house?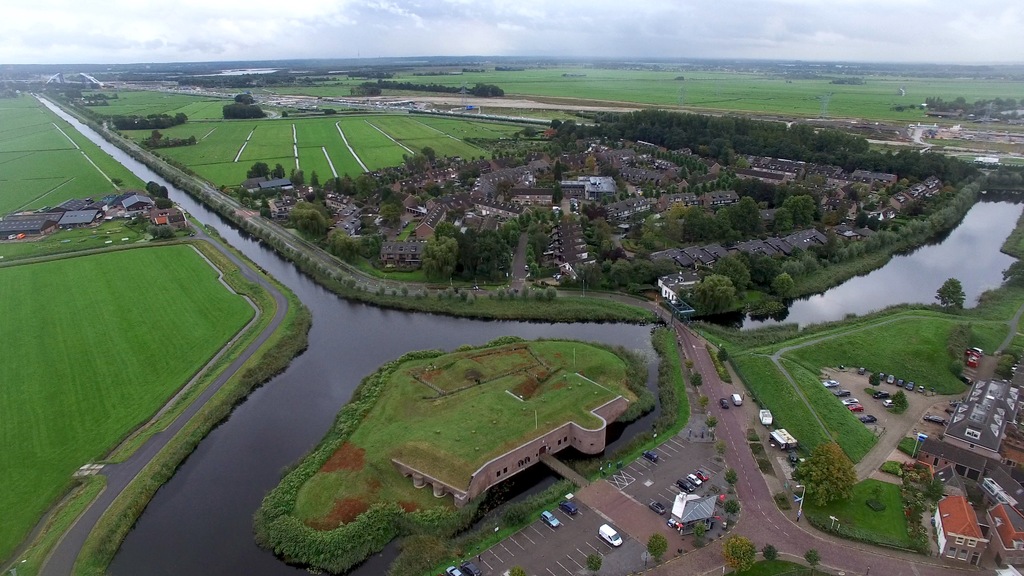
{"x1": 670, "y1": 490, "x2": 720, "y2": 535}
